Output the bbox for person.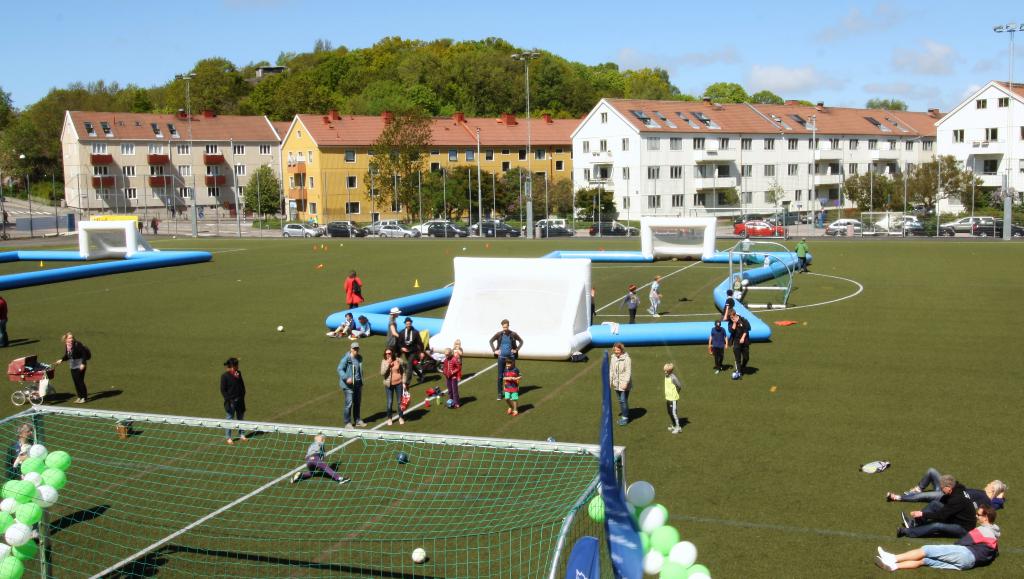
[722,288,736,326].
